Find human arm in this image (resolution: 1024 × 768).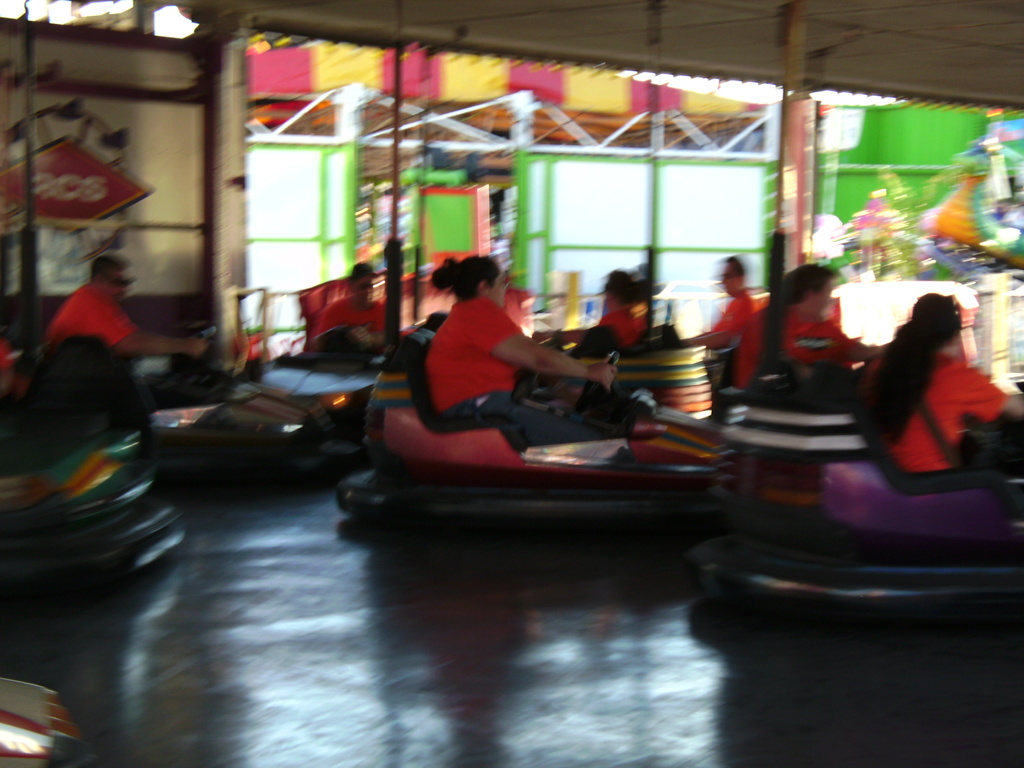
select_region(84, 288, 207, 360).
